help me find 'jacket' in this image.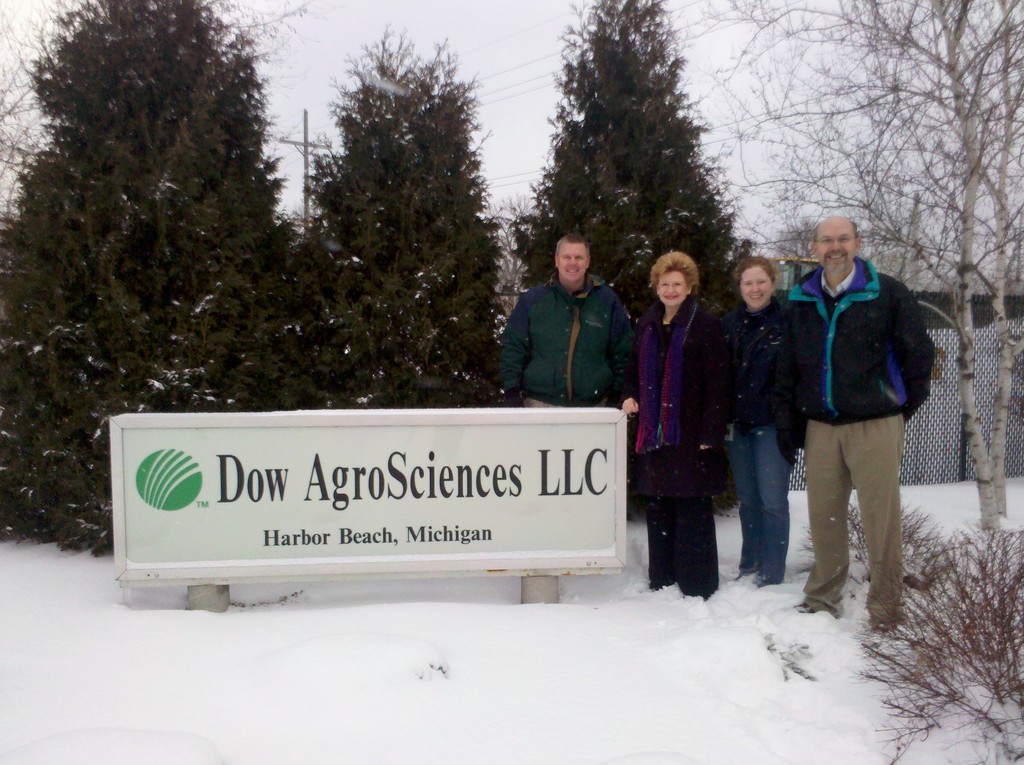
Found it: crop(715, 294, 820, 454).
